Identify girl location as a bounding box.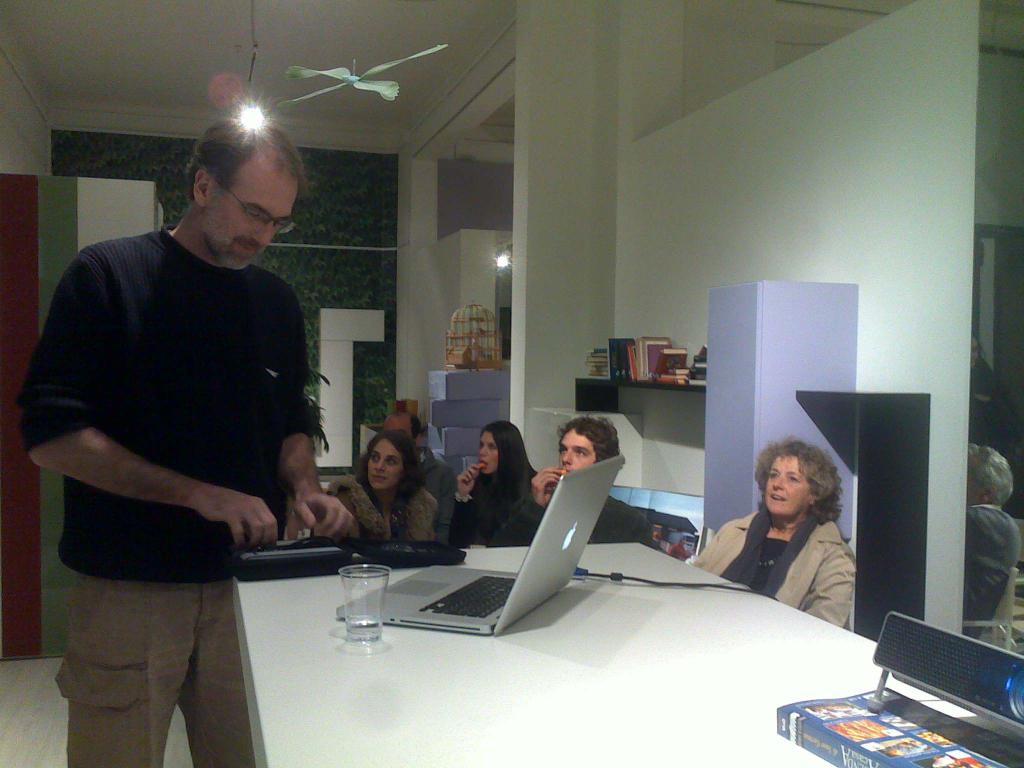
l=456, t=423, r=529, b=542.
